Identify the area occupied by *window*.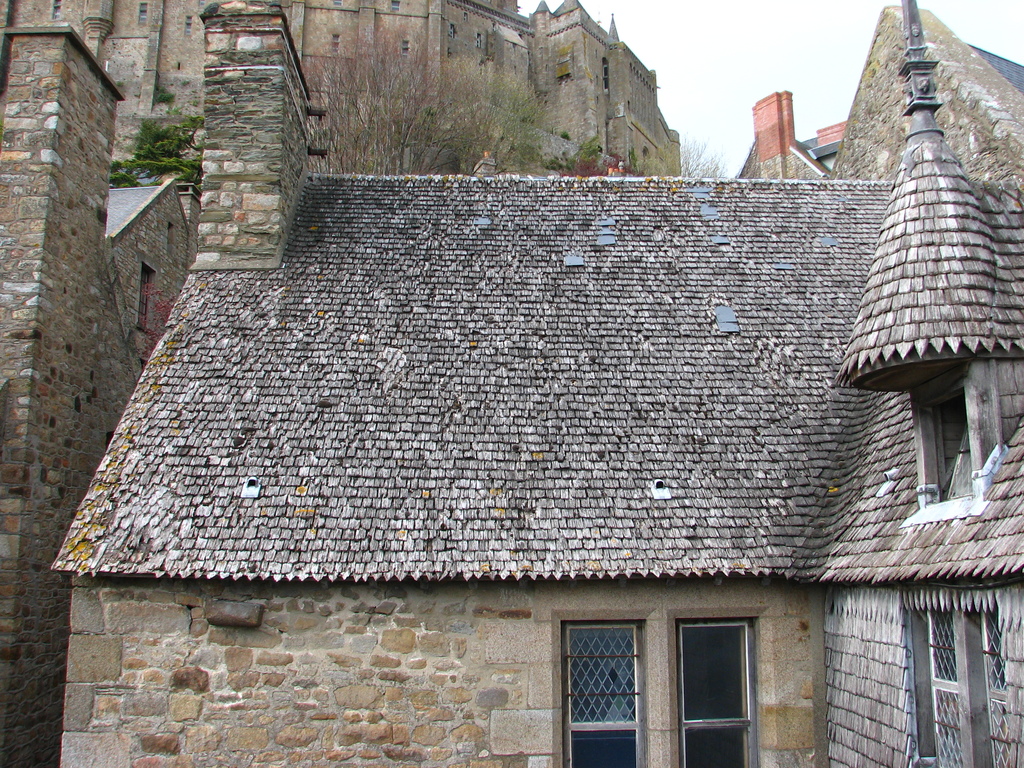
Area: <region>903, 603, 1023, 767</region>.
